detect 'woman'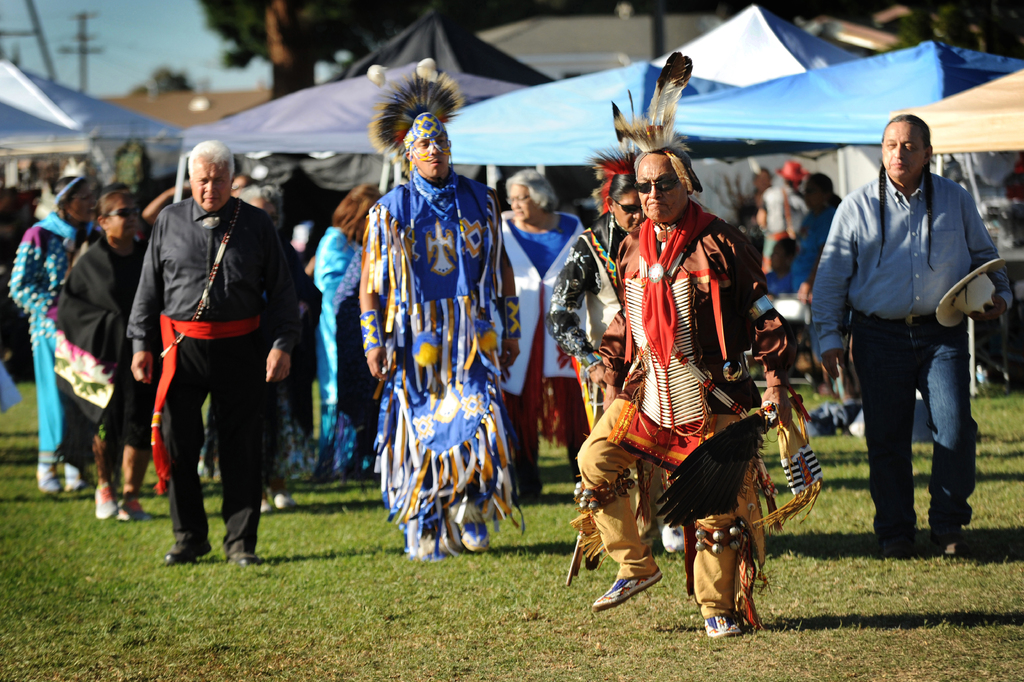
region(6, 178, 97, 496)
